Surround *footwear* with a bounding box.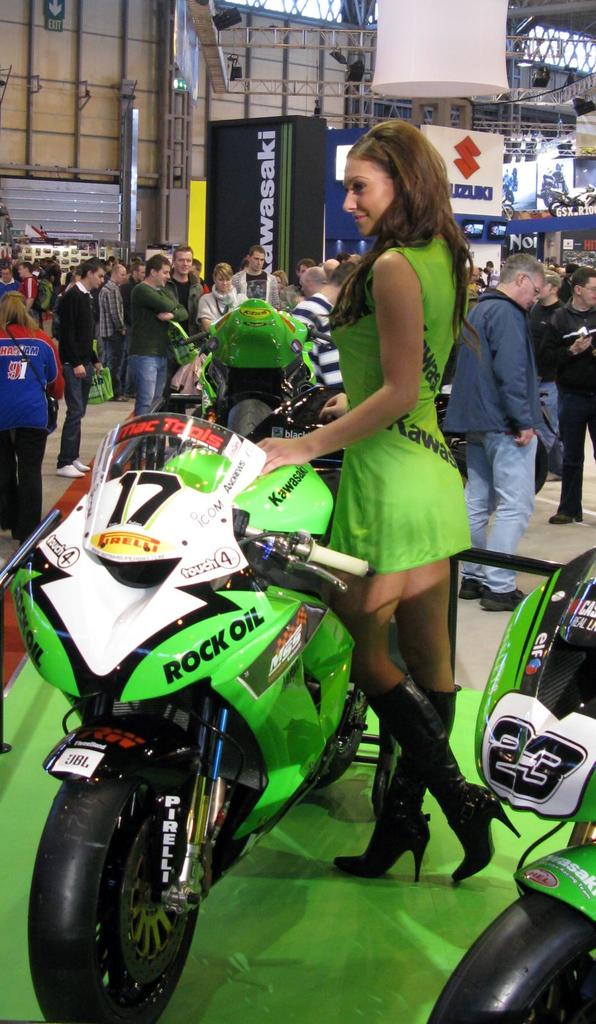
[454, 576, 483, 596].
